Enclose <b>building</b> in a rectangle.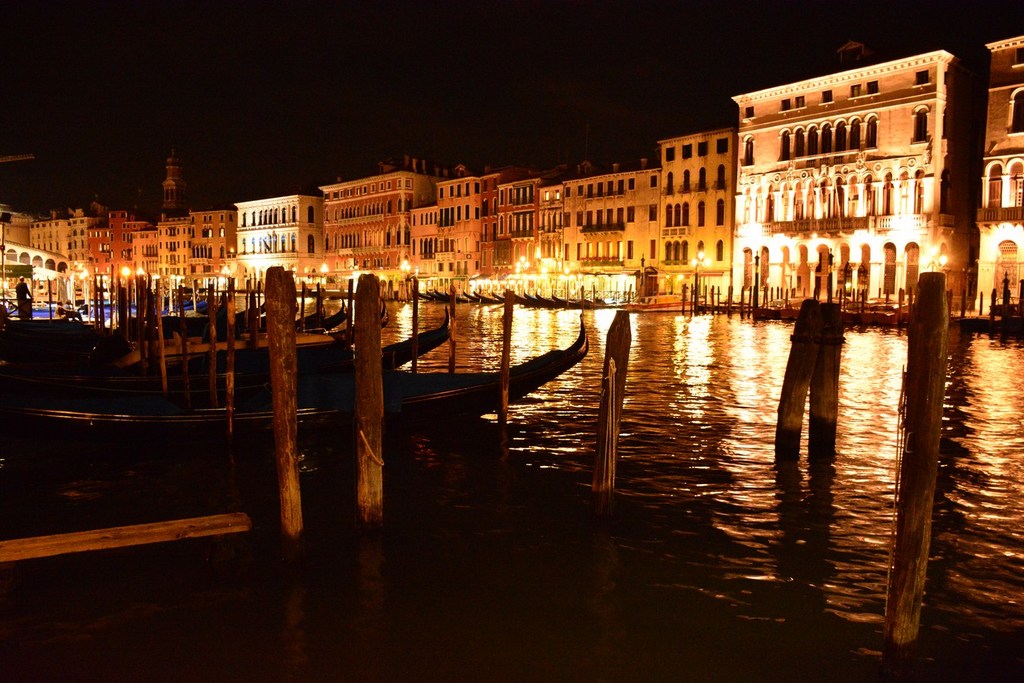
x1=736, y1=60, x2=950, y2=304.
